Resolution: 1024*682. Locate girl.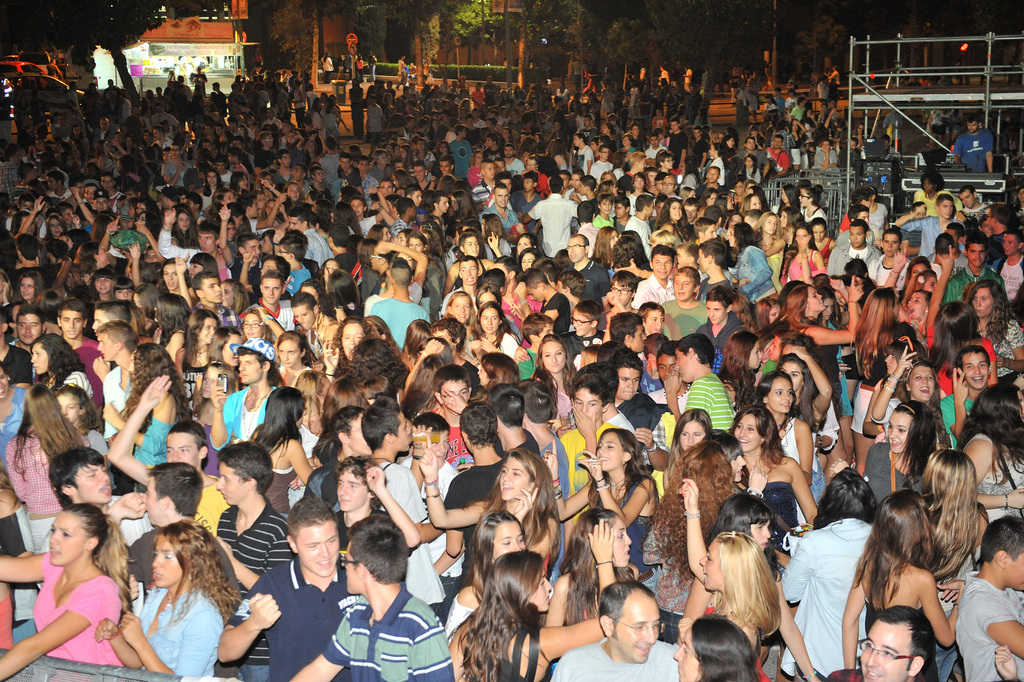
locate(112, 278, 132, 299).
